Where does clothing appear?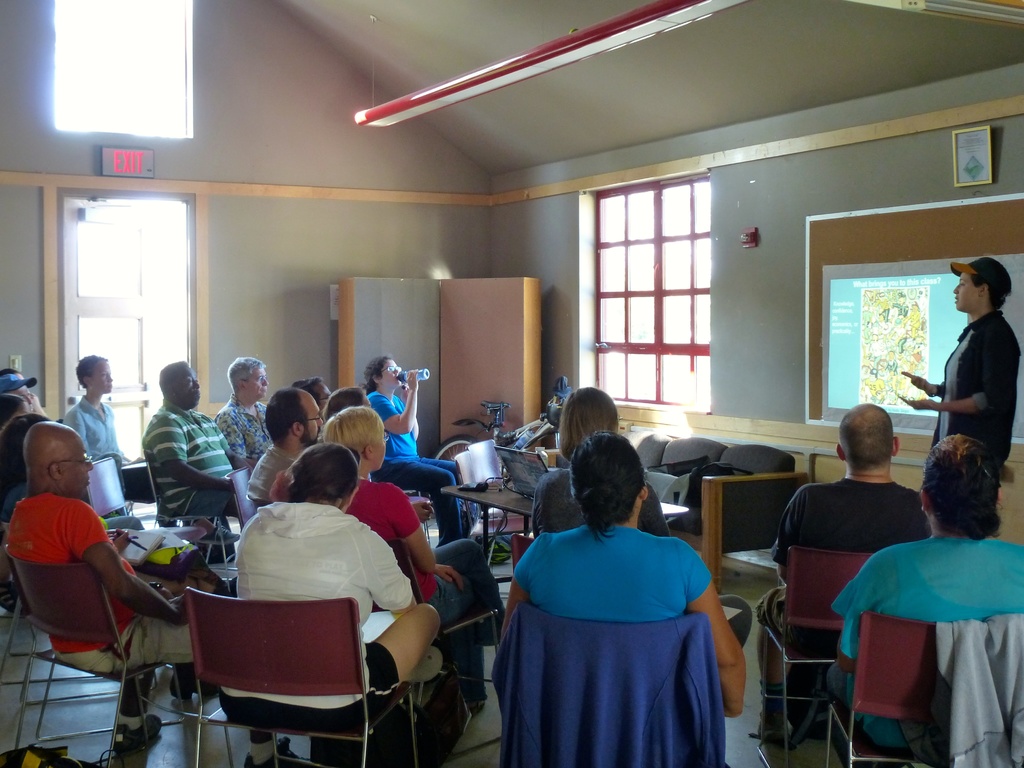
Appears at 361 393 477 542.
